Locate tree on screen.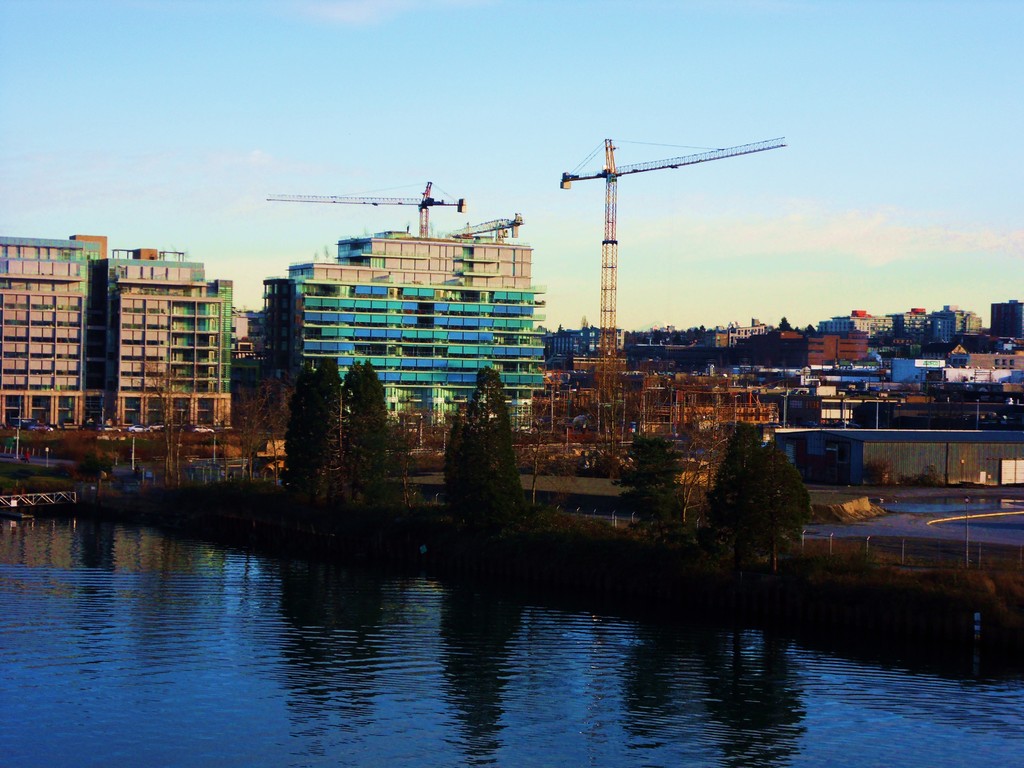
On screen at detection(292, 342, 378, 518).
